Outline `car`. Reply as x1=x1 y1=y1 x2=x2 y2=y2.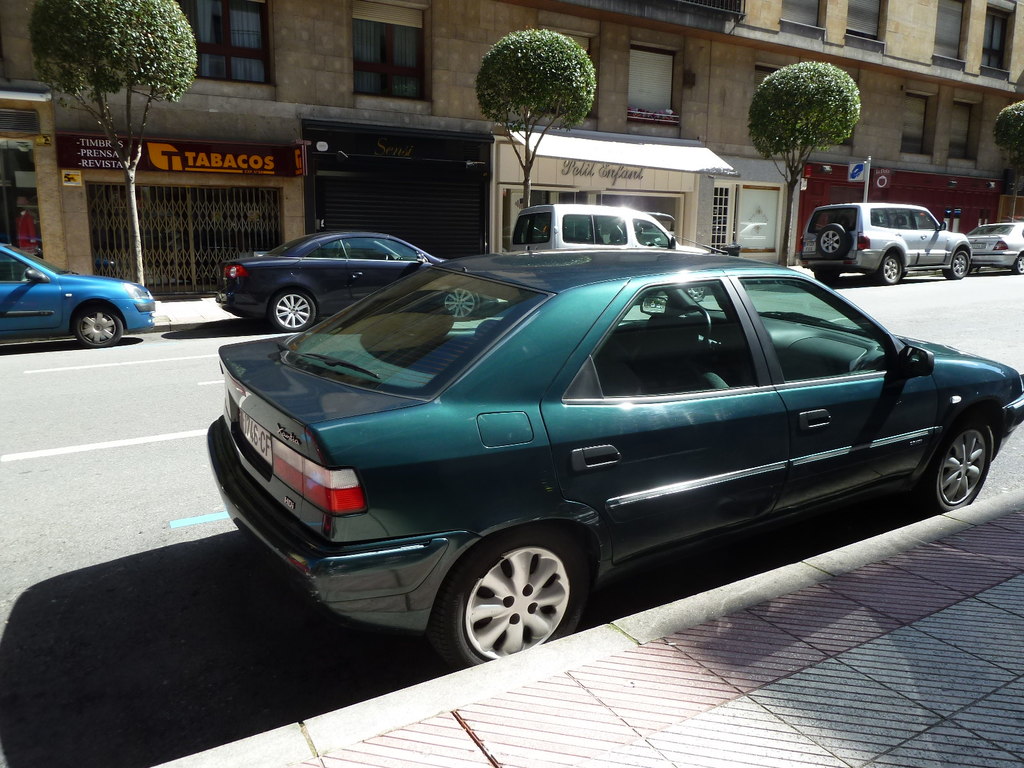
x1=0 y1=240 x2=161 y2=351.
